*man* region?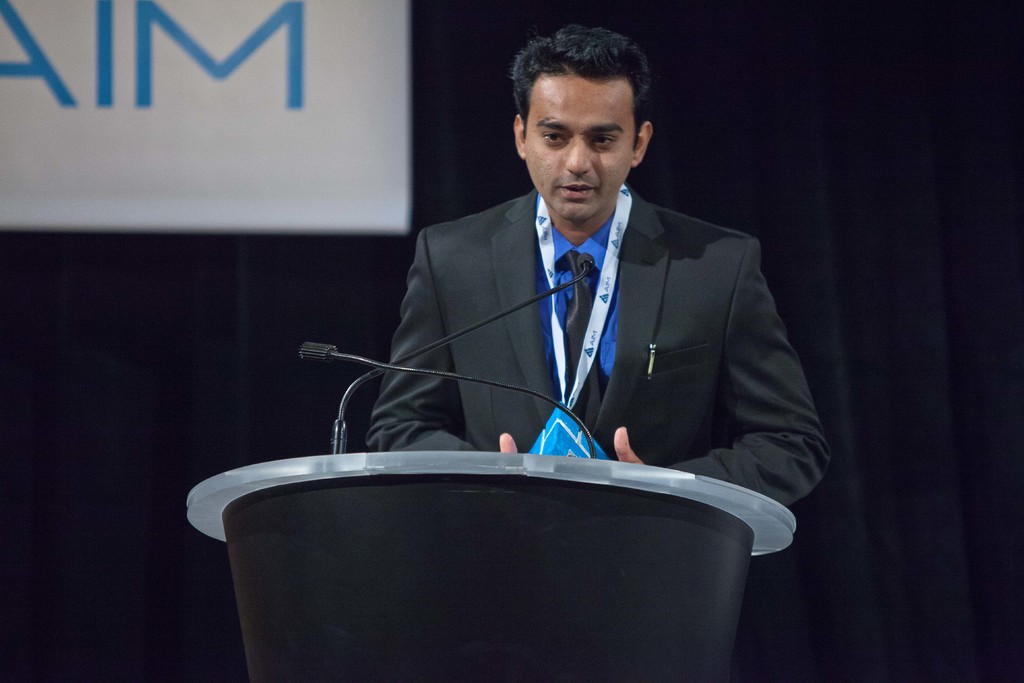
bbox(362, 23, 829, 509)
